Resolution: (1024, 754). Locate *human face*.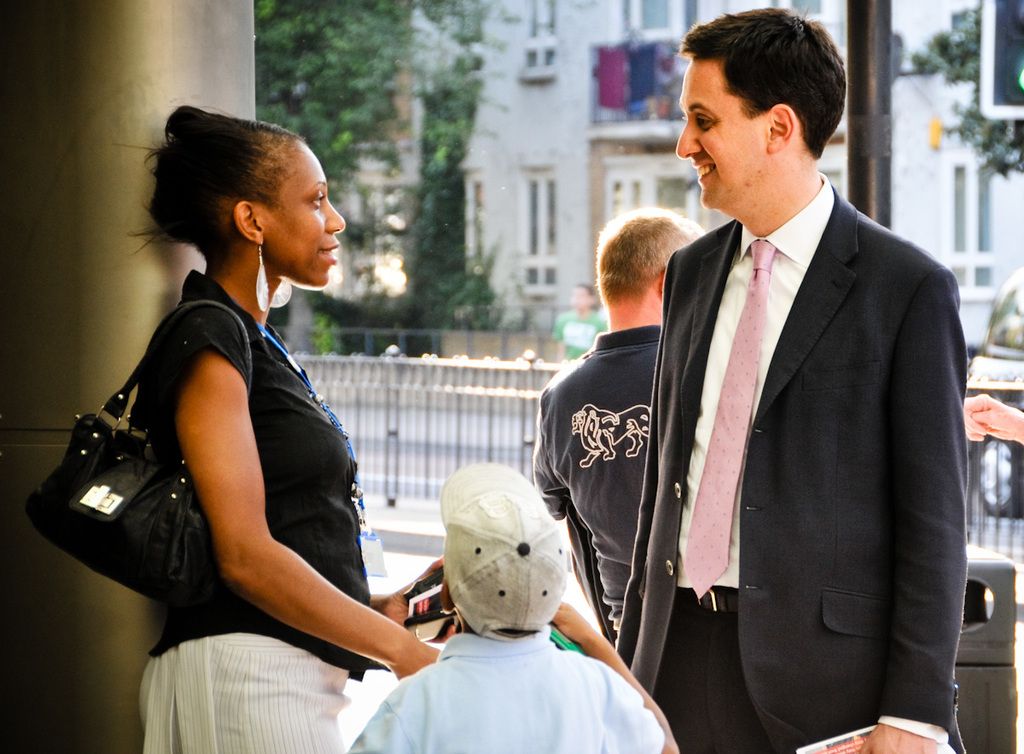
[263,138,346,288].
